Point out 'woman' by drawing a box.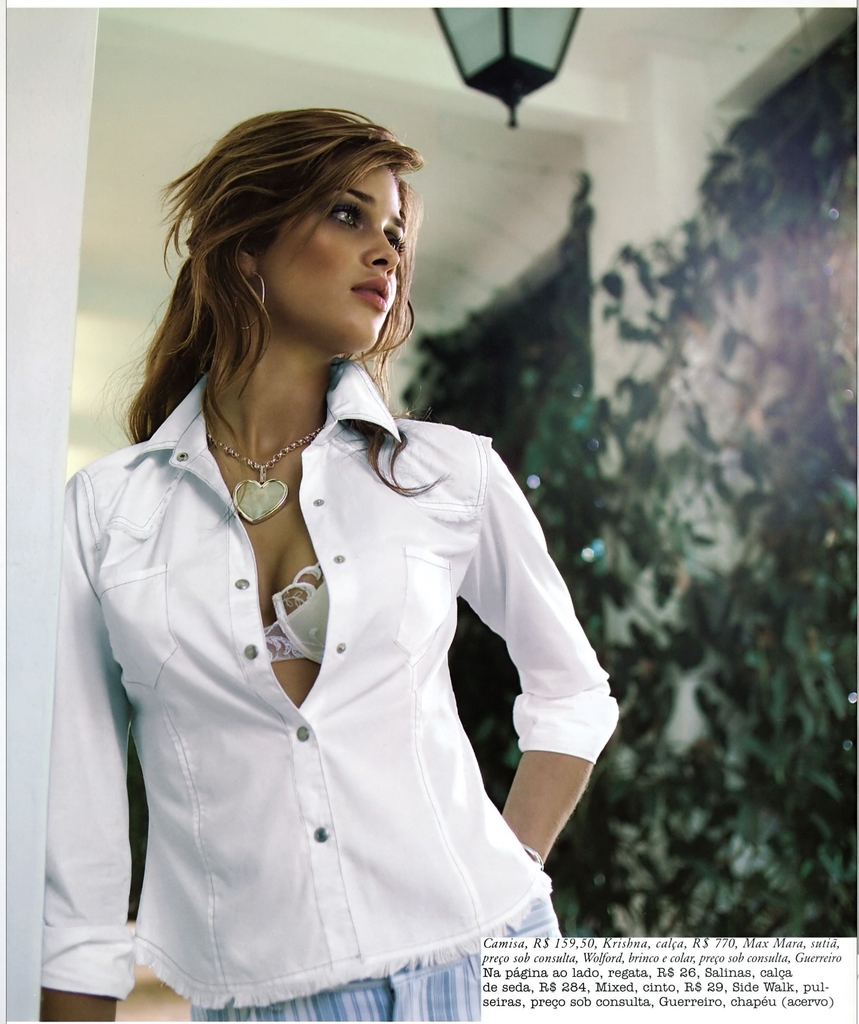
left=41, top=108, right=619, bottom=1023.
